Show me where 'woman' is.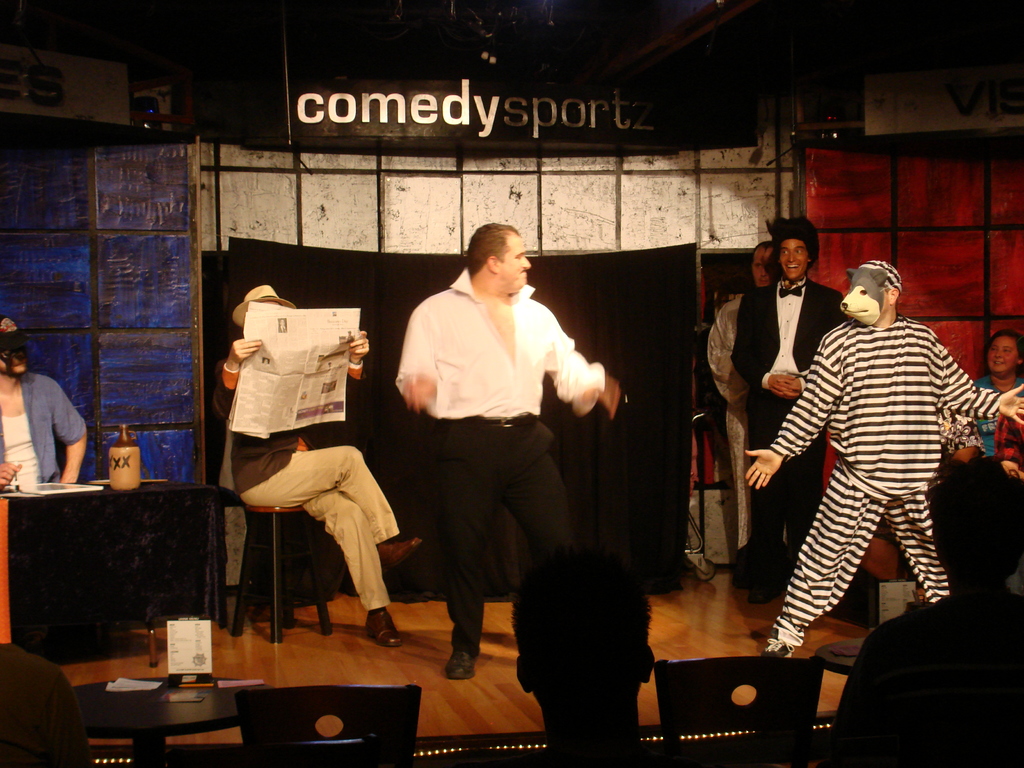
'woman' is at (left=209, top=283, right=428, bottom=652).
